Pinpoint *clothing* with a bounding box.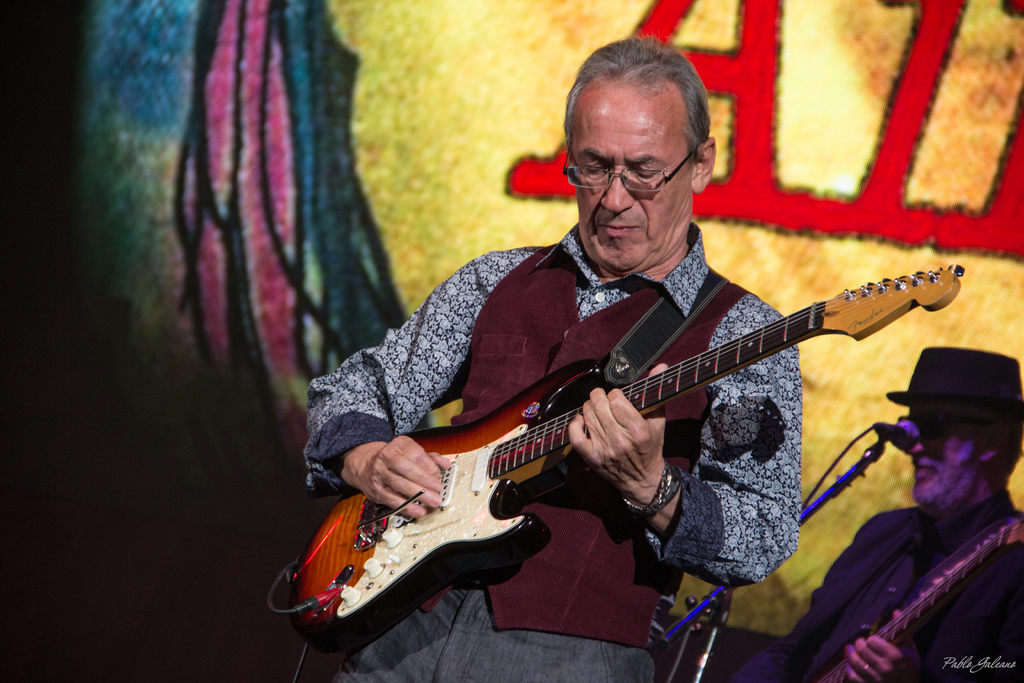
detection(301, 218, 801, 682).
